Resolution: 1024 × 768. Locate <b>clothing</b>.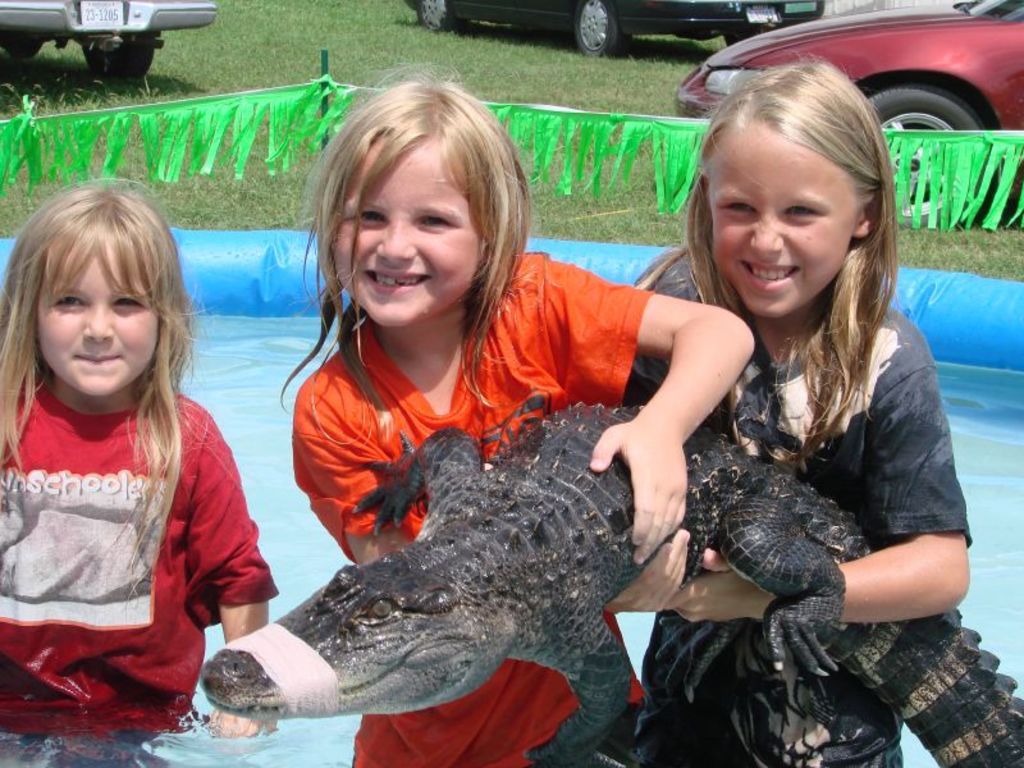
box(0, 371, 275, 735).
